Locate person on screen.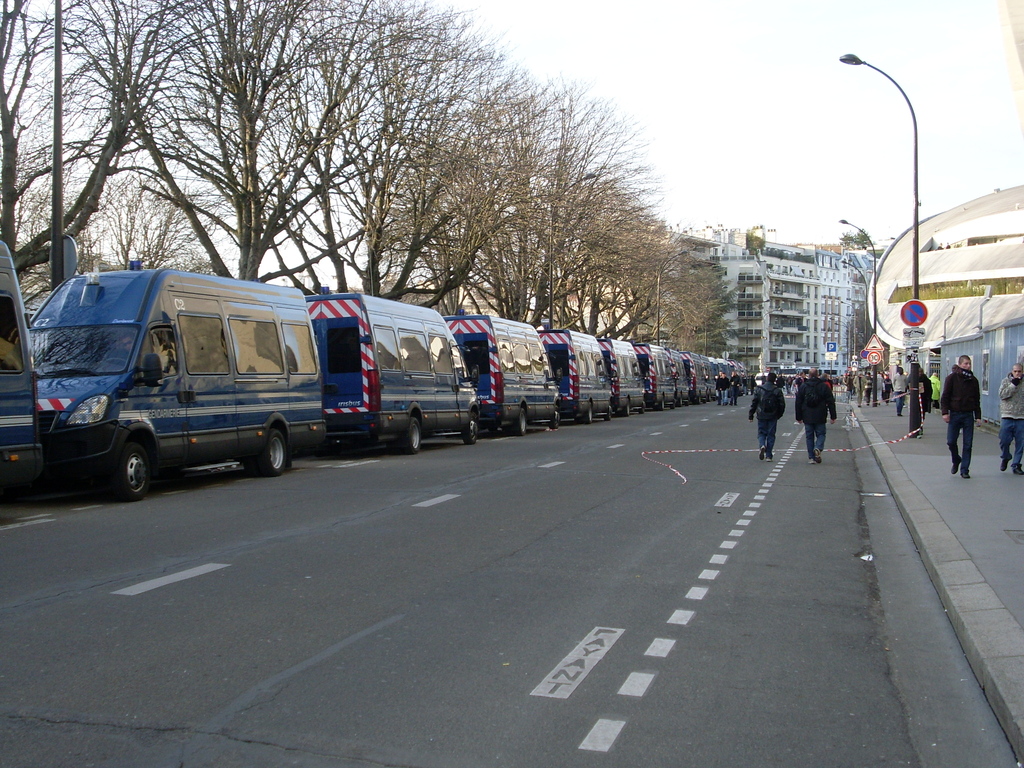
On screen at [947, 354, 993, 492].
